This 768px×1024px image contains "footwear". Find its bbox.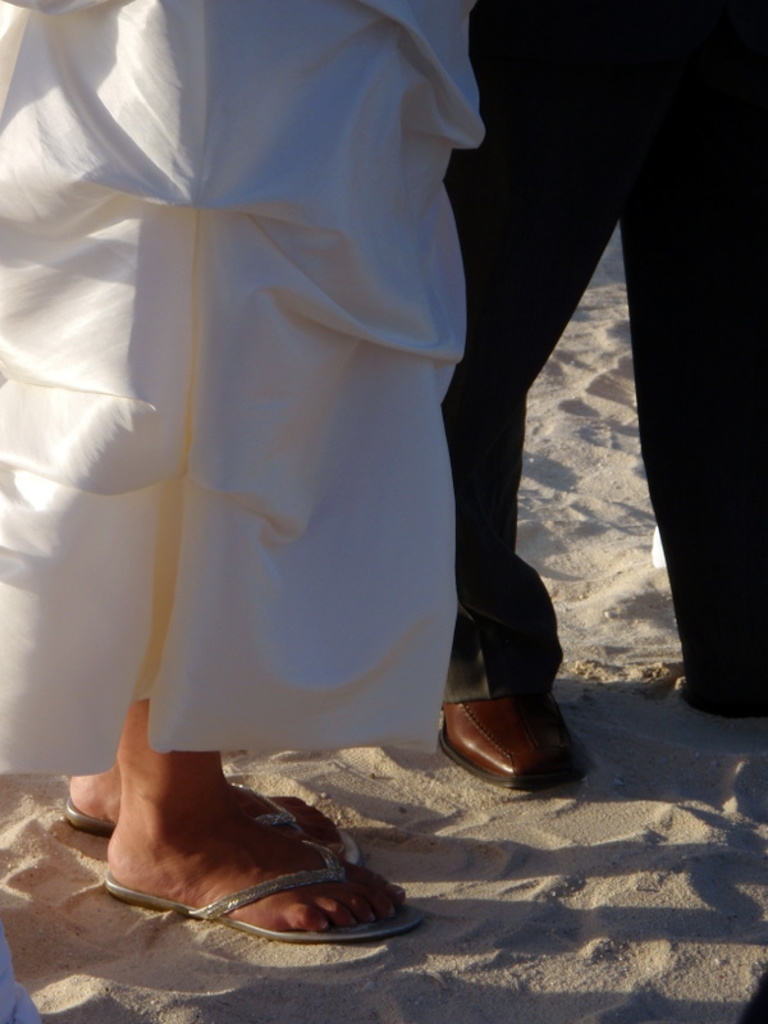
pyautogui.locateOnScreen(59, 788, 369, 863).
